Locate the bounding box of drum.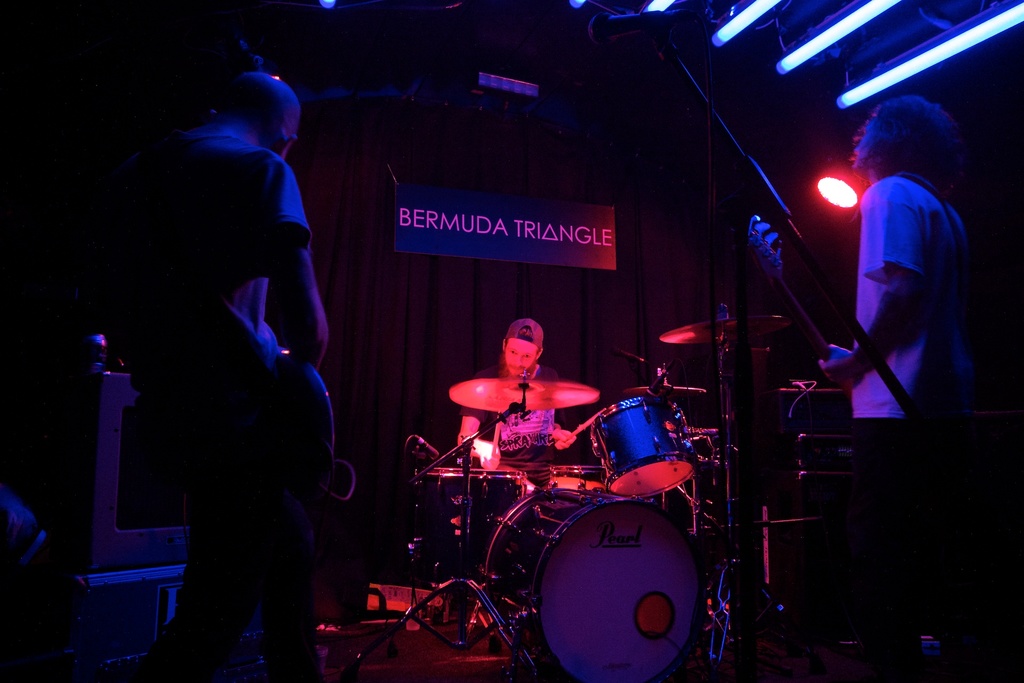
Bounding box: (x1=550, y1=464, x2=607, y2=486).
